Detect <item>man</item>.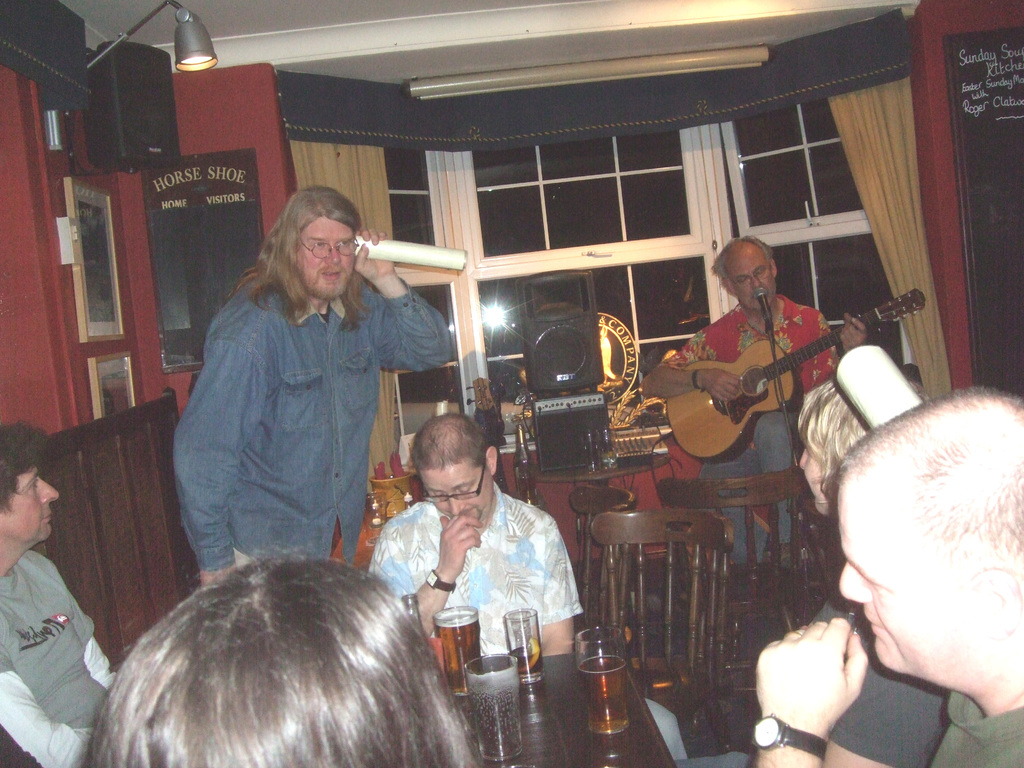
Detected at pyautogui.locateOnScreen(370, 413, 584, 662).
